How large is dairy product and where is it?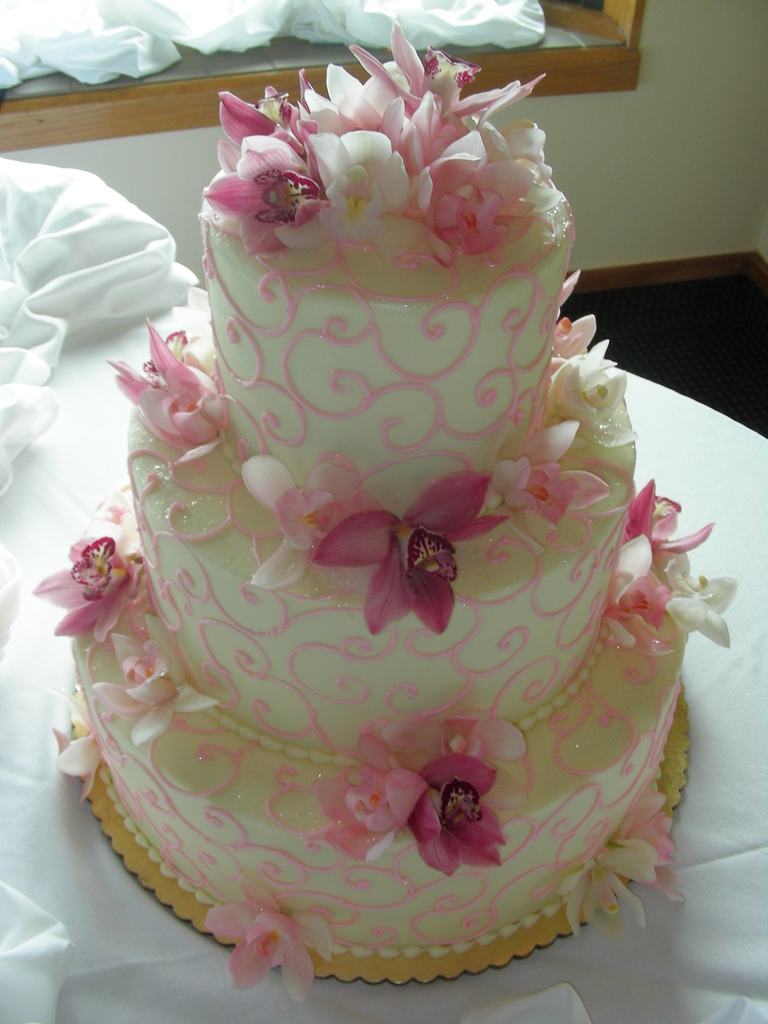
Bounding box: bbox=[67, 17, 735, 964].
